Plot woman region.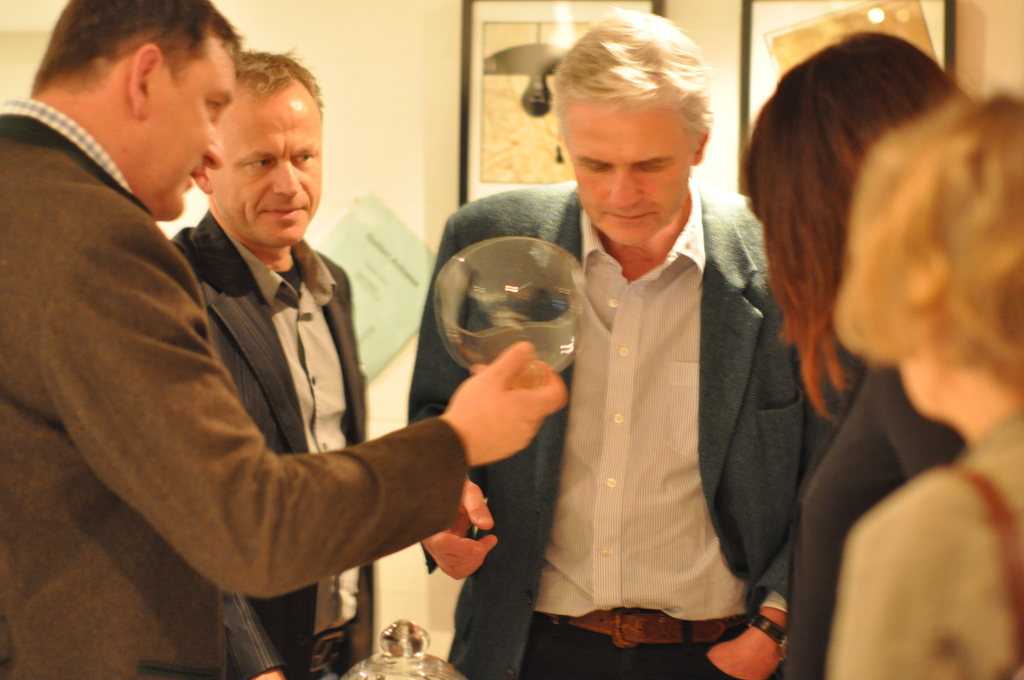
Plotted at 744 26 996 679.
